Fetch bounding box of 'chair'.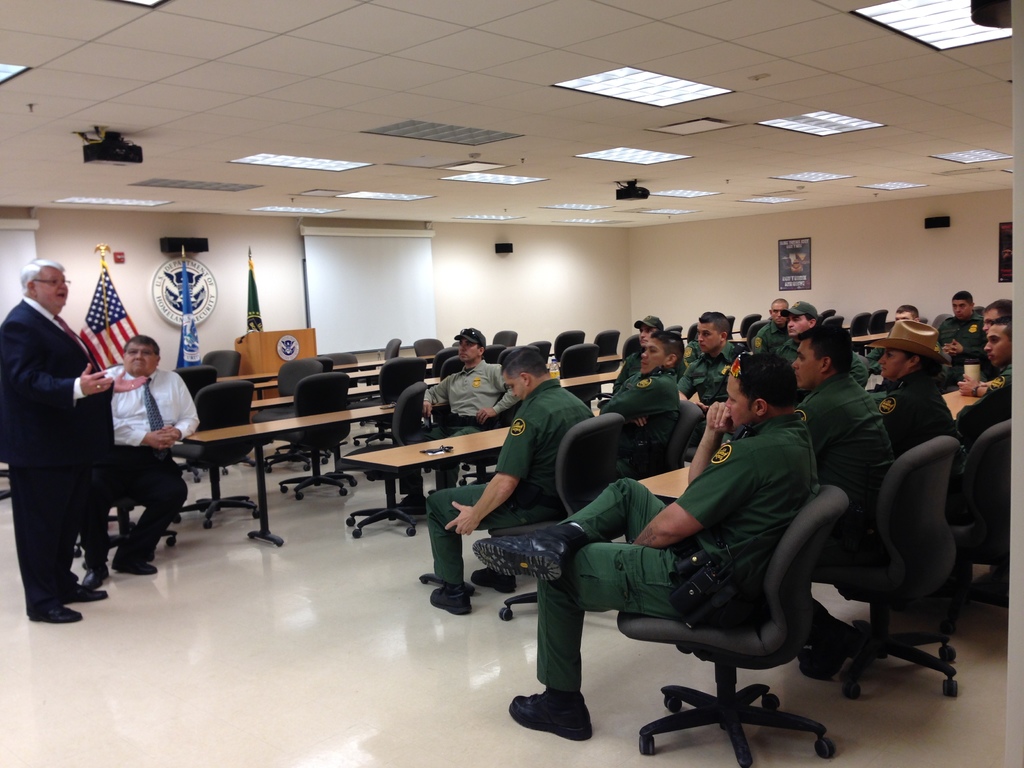
Bbox: region(444, 357, 465, 382).
